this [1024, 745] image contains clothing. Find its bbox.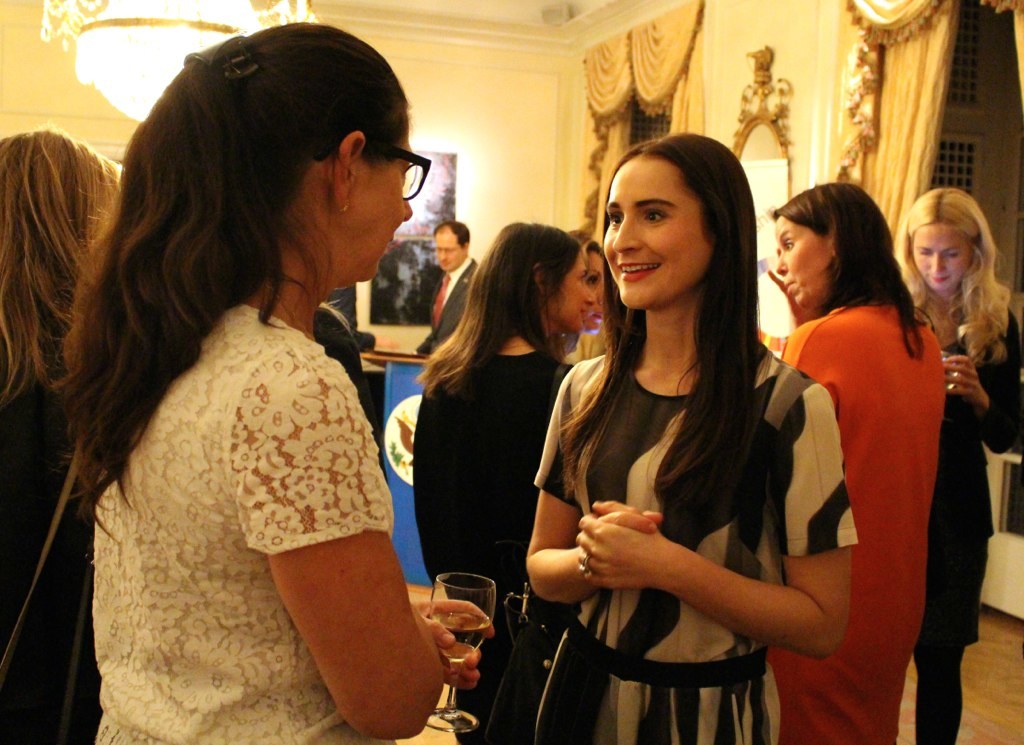
bbox=(934, 299, 1023, 744).
